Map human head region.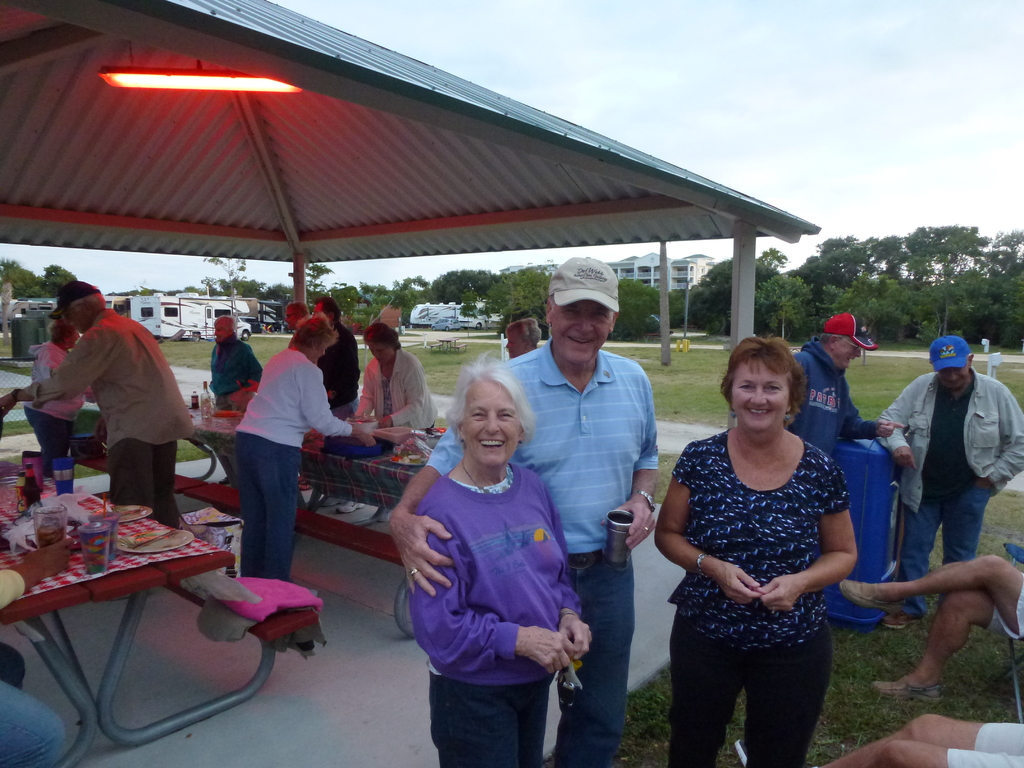
Mapped to [x1=822, y1=314, x2=862, y2=367].
